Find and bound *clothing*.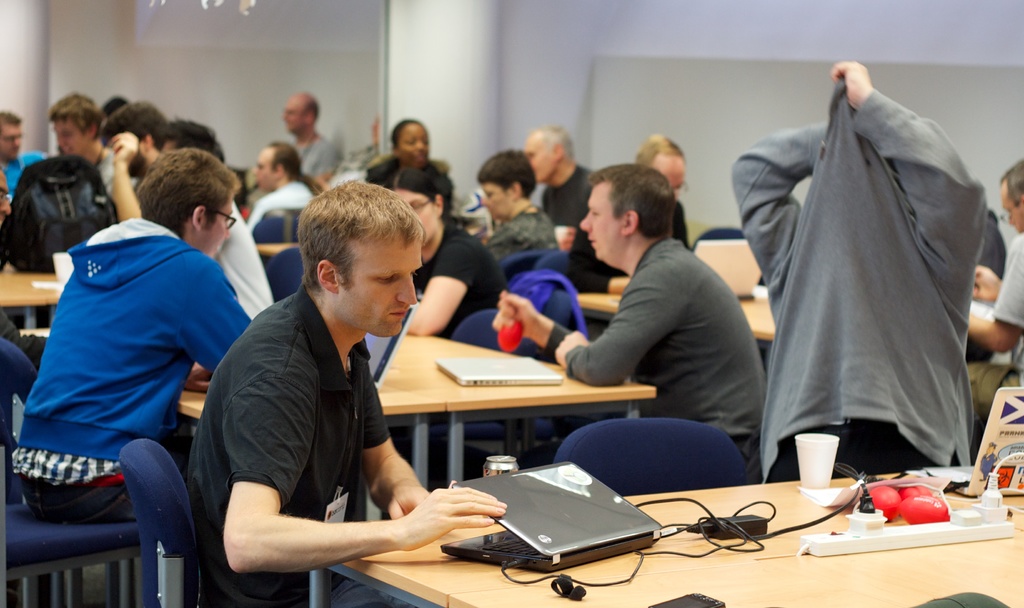
Bound: detection(174, 253, 394, 596).
